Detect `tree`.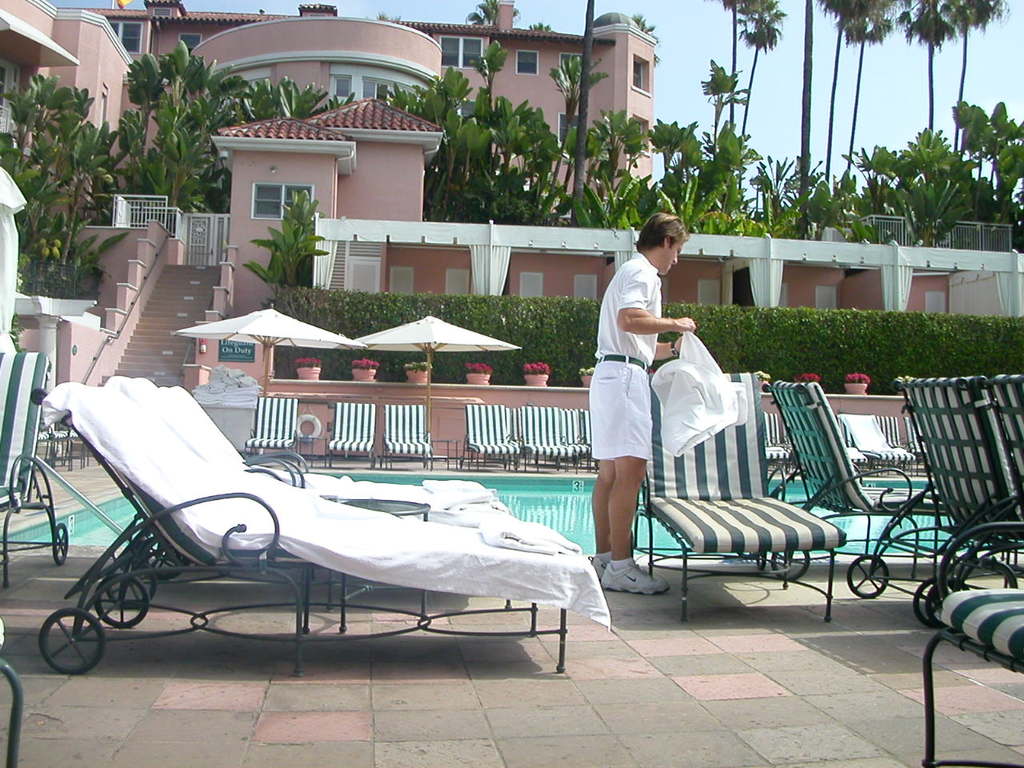
Detected at left=646, top=118, right=686, bottom=224.
